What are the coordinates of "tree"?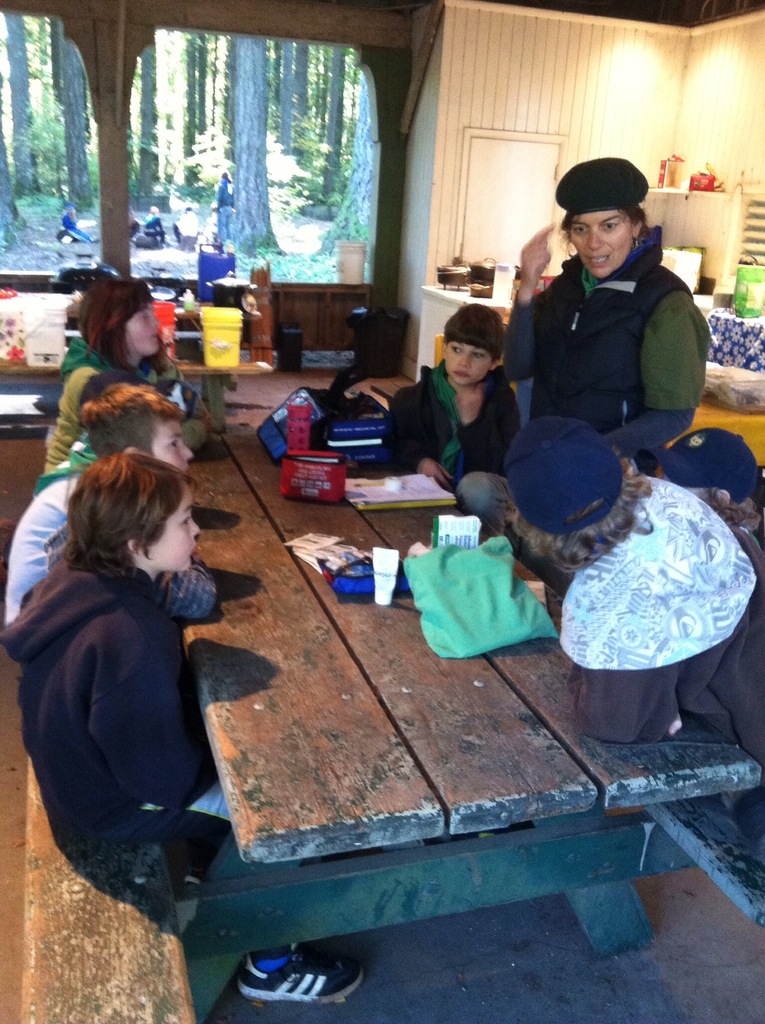
<box>323,45,348,178</box>.
